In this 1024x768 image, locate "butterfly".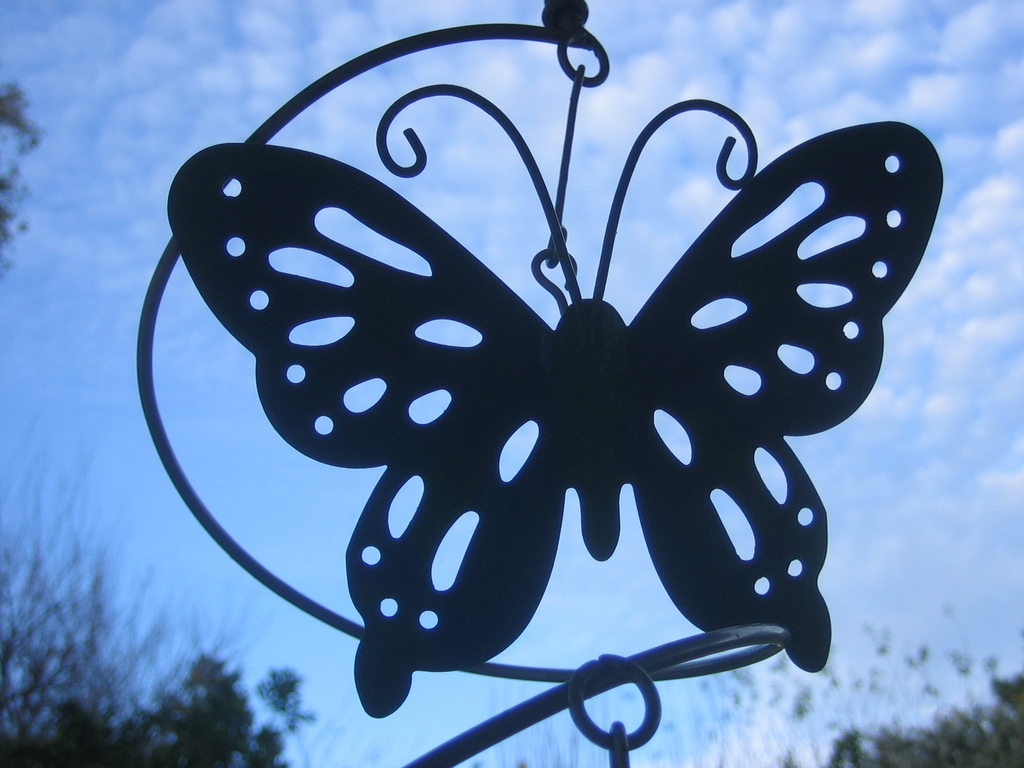
Bounding box: [107,72,970,728].
